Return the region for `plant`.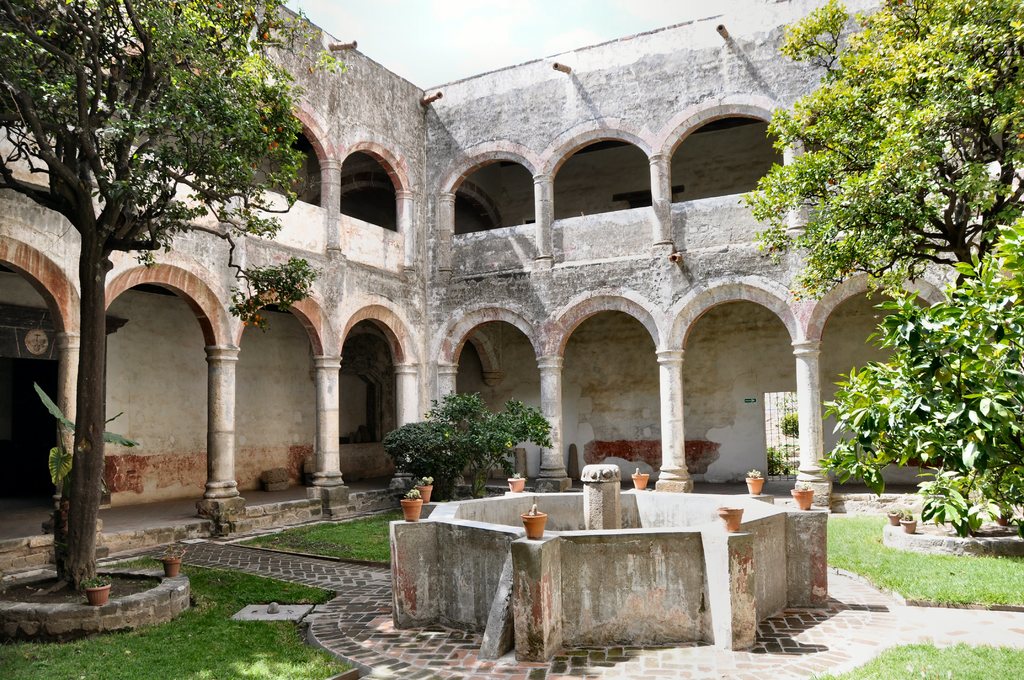
632/467/646/474.
